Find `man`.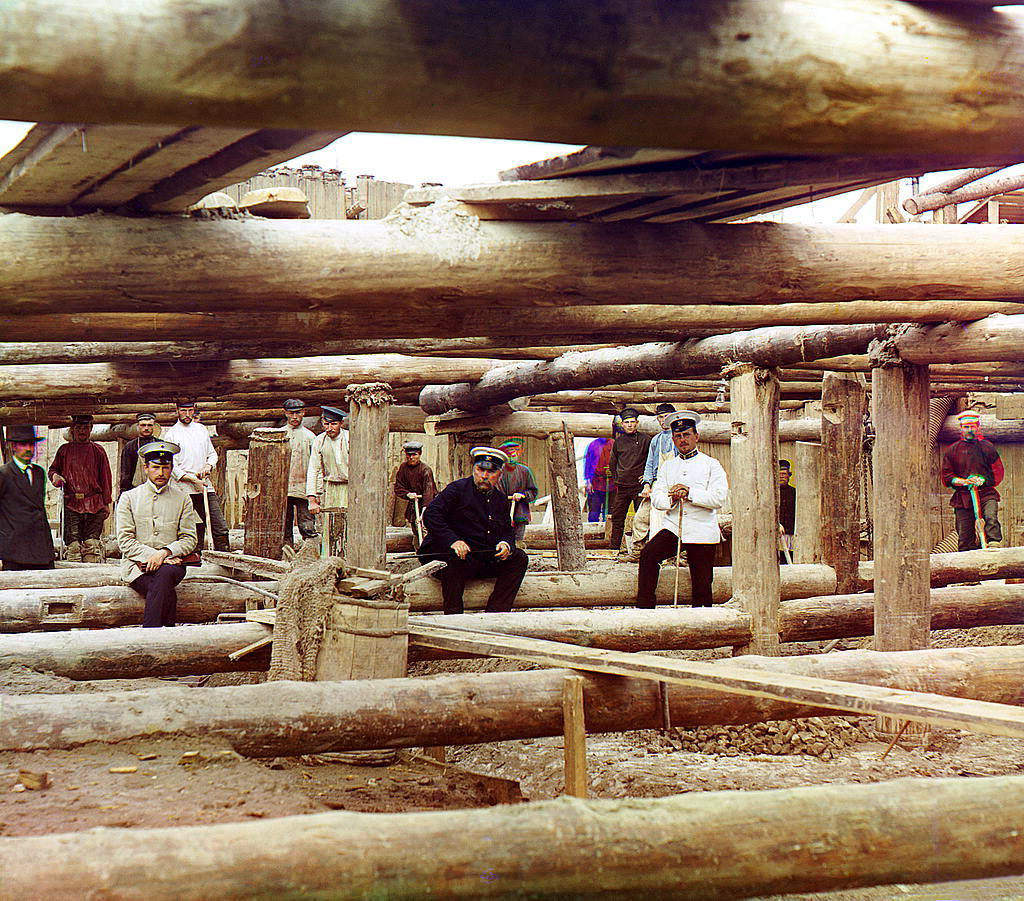
left=945, top=418, right=998, bottom=551.
